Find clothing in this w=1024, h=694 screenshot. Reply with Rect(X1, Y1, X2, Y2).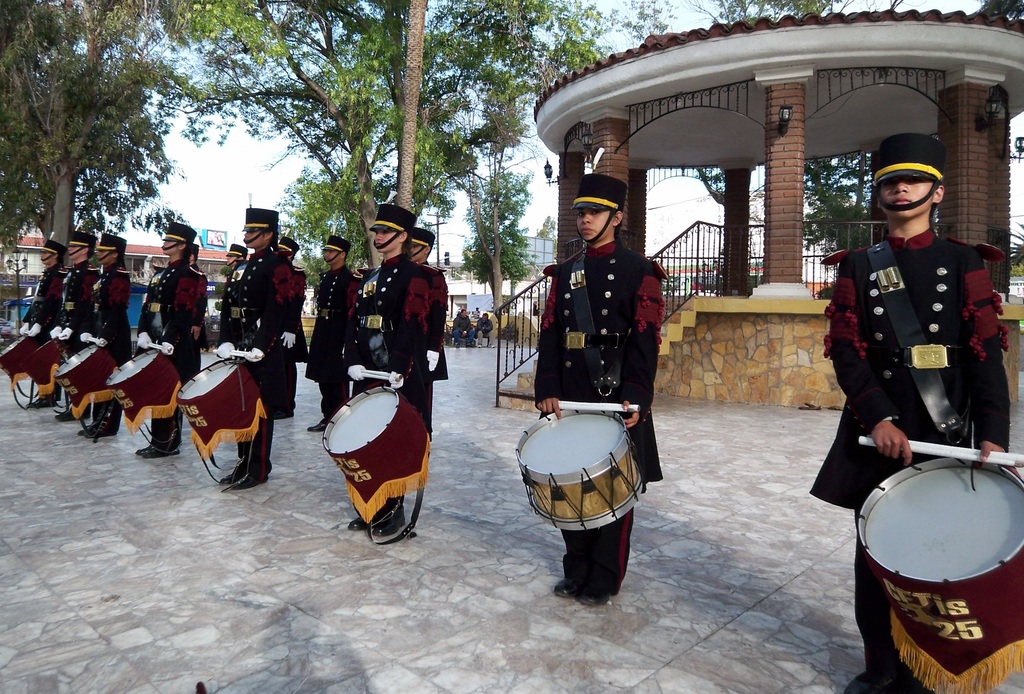
Rect(271, 262, 311, 411).
